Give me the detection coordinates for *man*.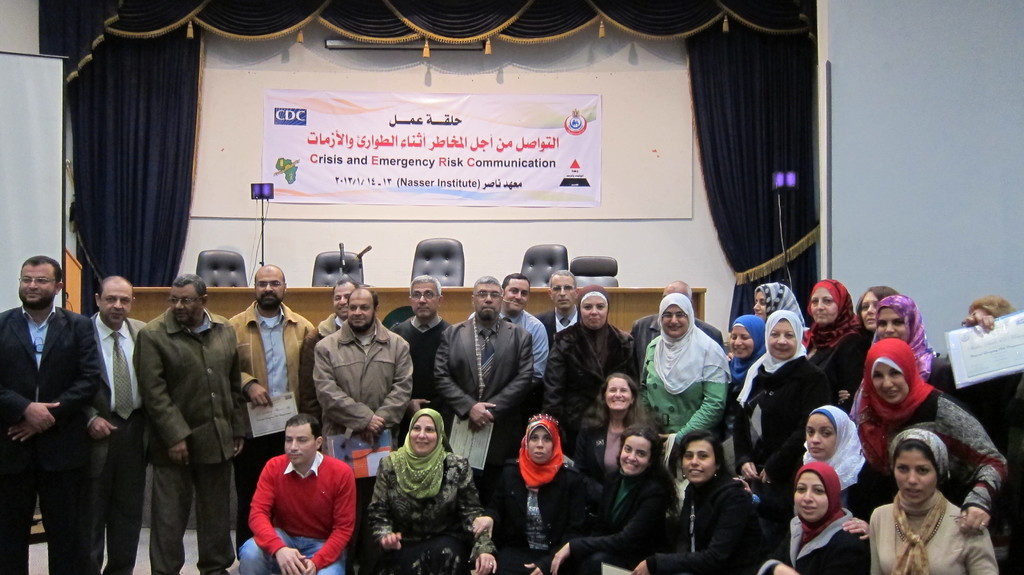
<bbox>131, 275, 252, 574</bbox>.
